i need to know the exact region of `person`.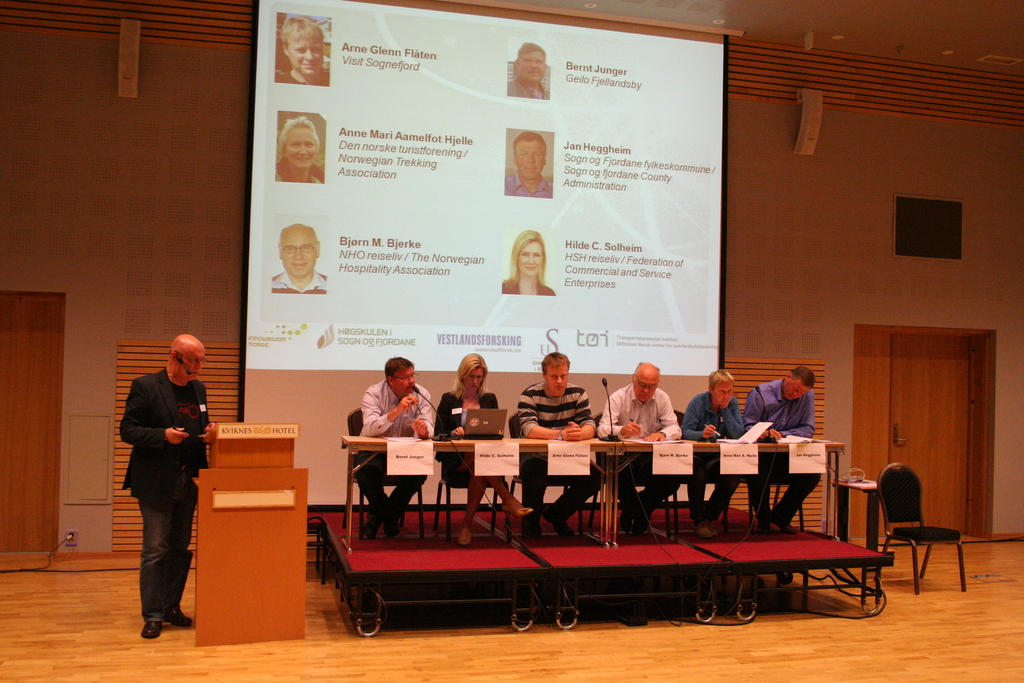
Region: <region>419, 356, 538, 534</region>.
